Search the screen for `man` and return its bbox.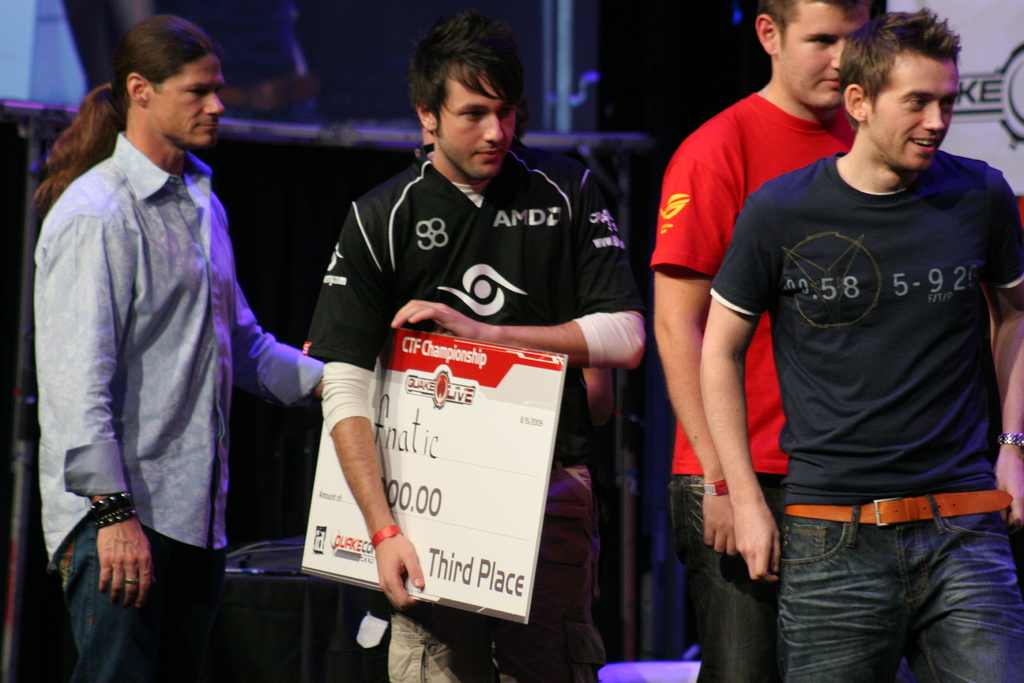
Found: BBox(305, 16, 651, 682).
